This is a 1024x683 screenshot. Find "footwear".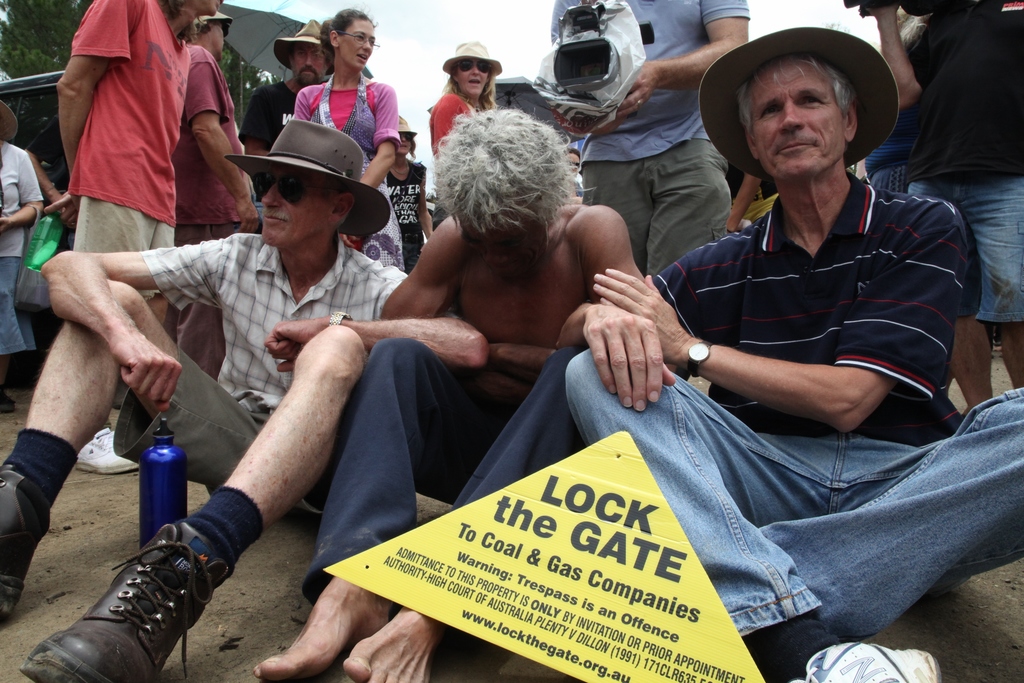
Bounding box: 35/527/219/675.
